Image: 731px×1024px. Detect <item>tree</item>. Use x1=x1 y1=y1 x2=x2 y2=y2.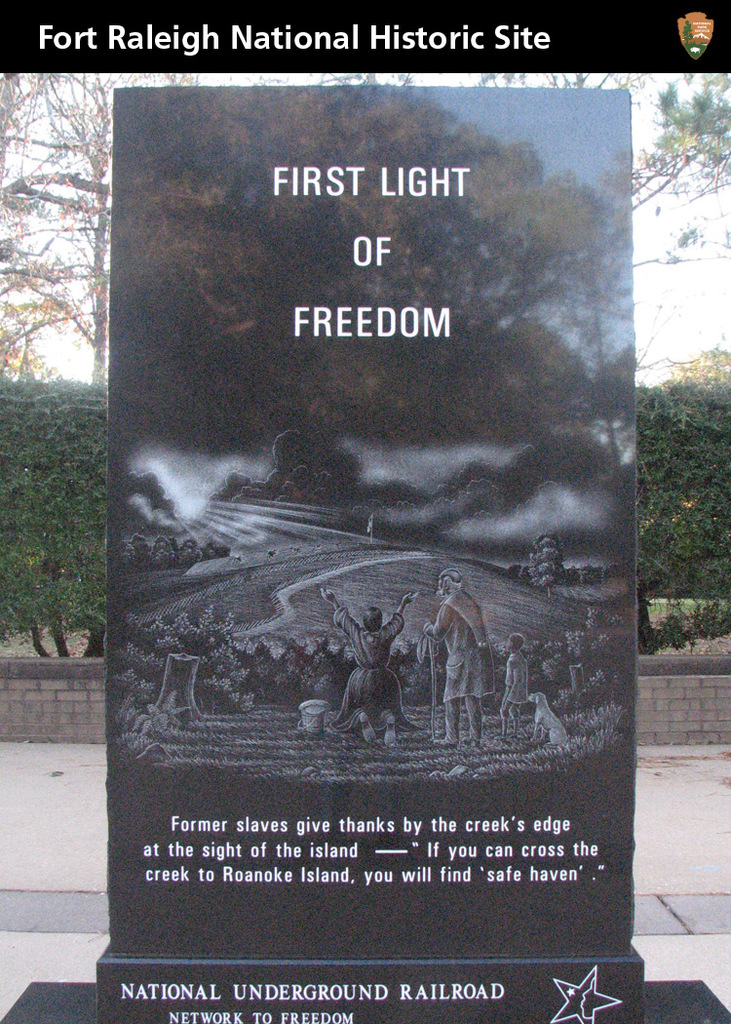
x1=0 y1=67 x2=211 y2=394.
